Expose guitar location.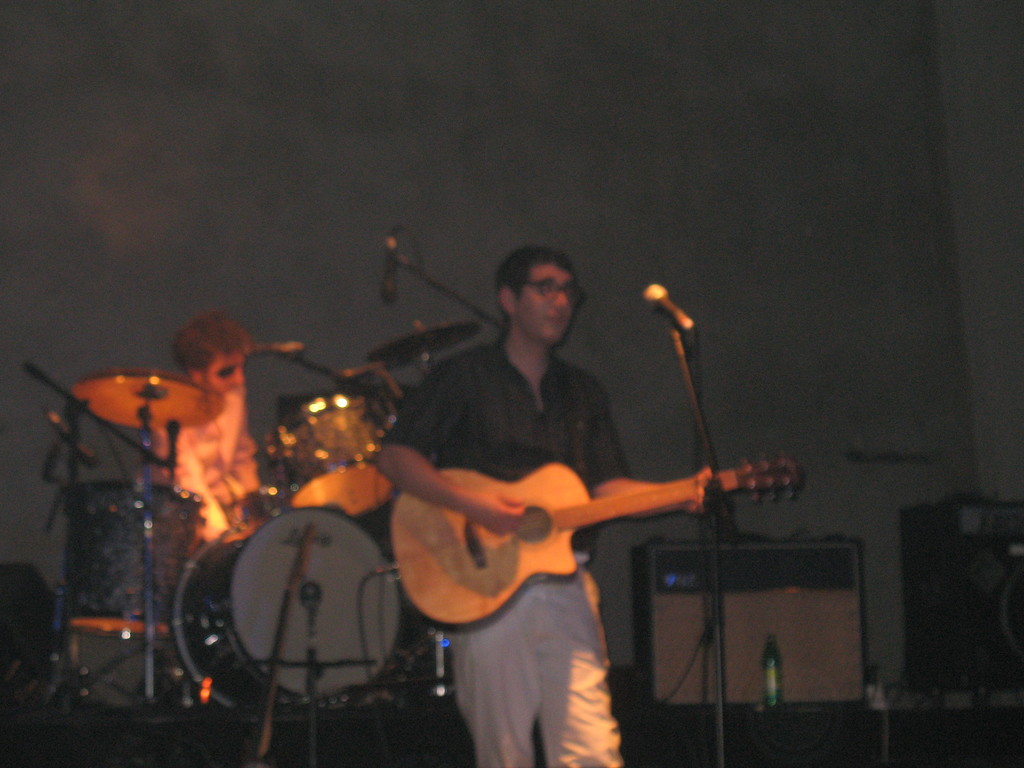
Exposed at 386:454:800:634.
